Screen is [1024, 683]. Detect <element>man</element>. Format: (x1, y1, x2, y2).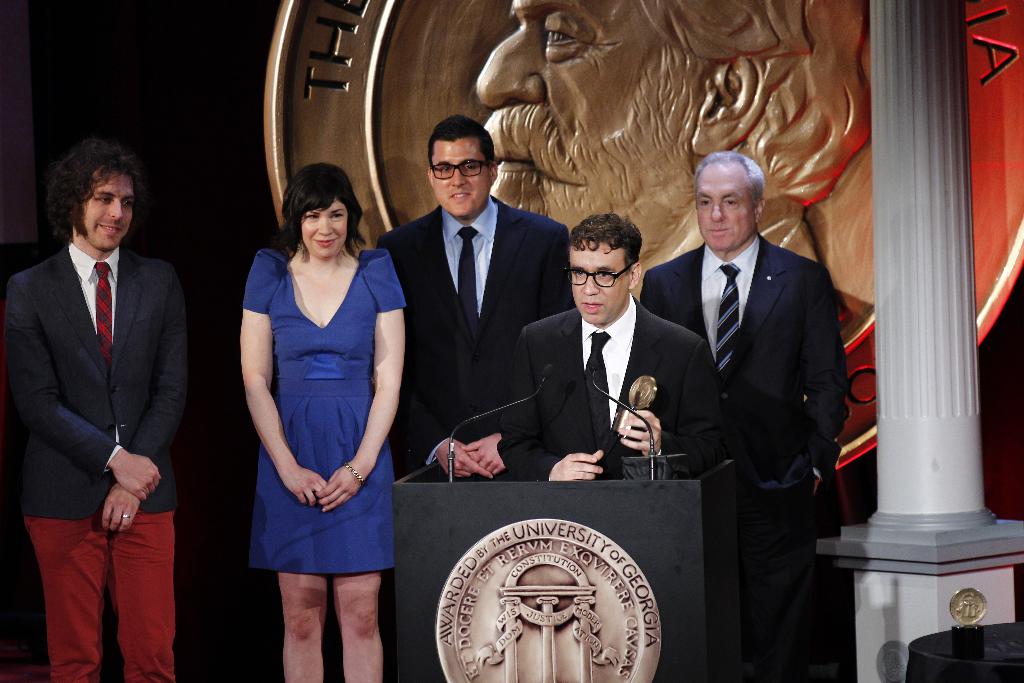
(636, 147, 842, 682).
